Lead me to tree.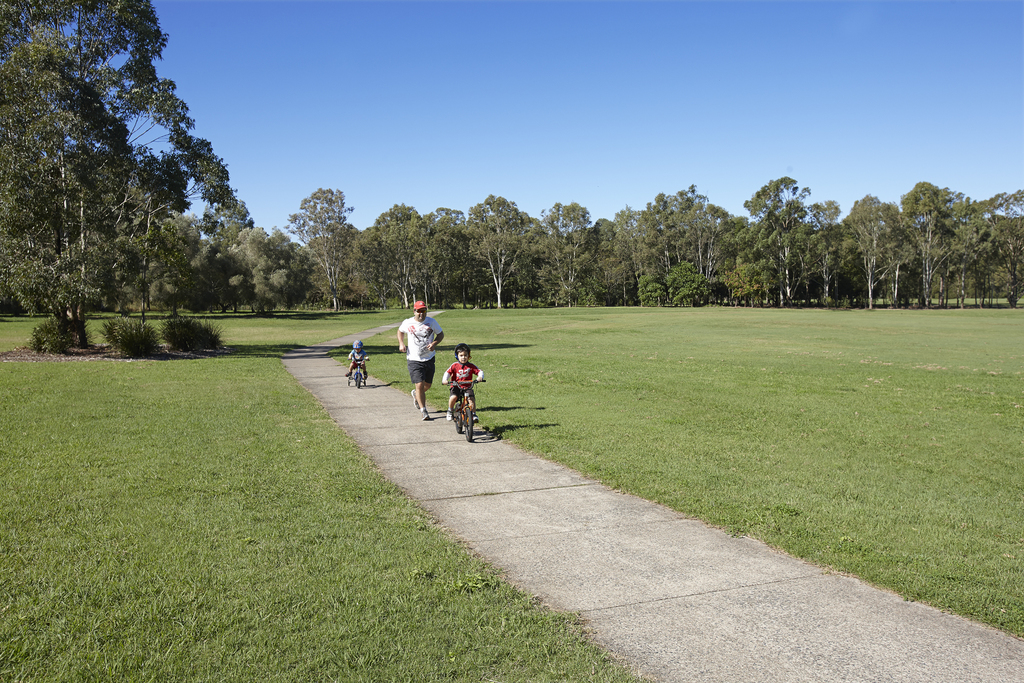
Lead to bbox(589, 201, 636, 319).
